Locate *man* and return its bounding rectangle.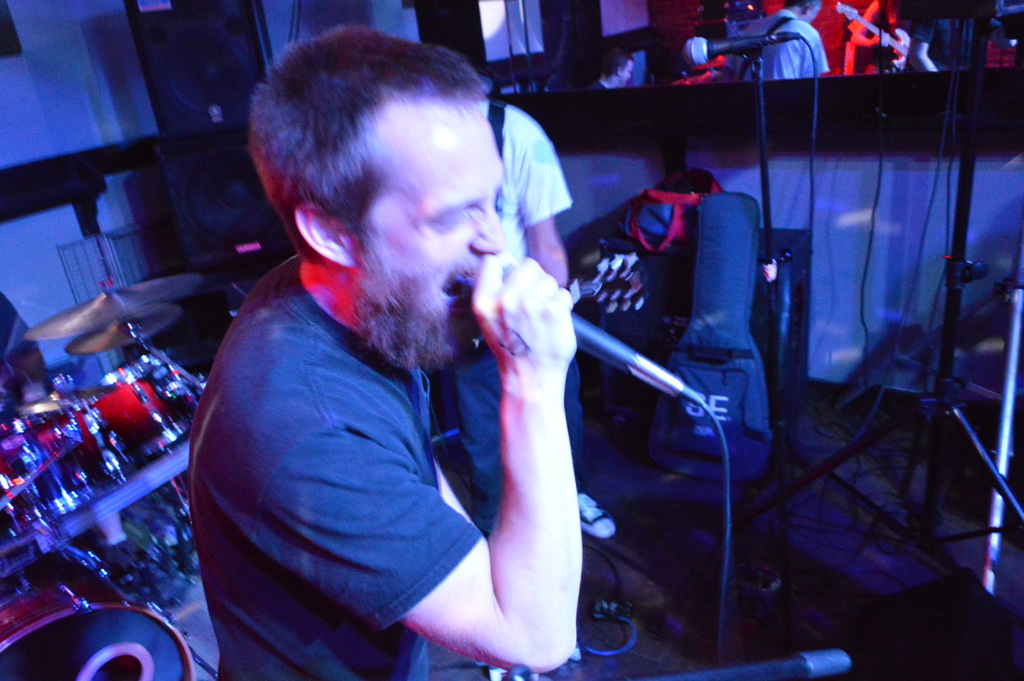
locate(177, 23, 656, 680).
